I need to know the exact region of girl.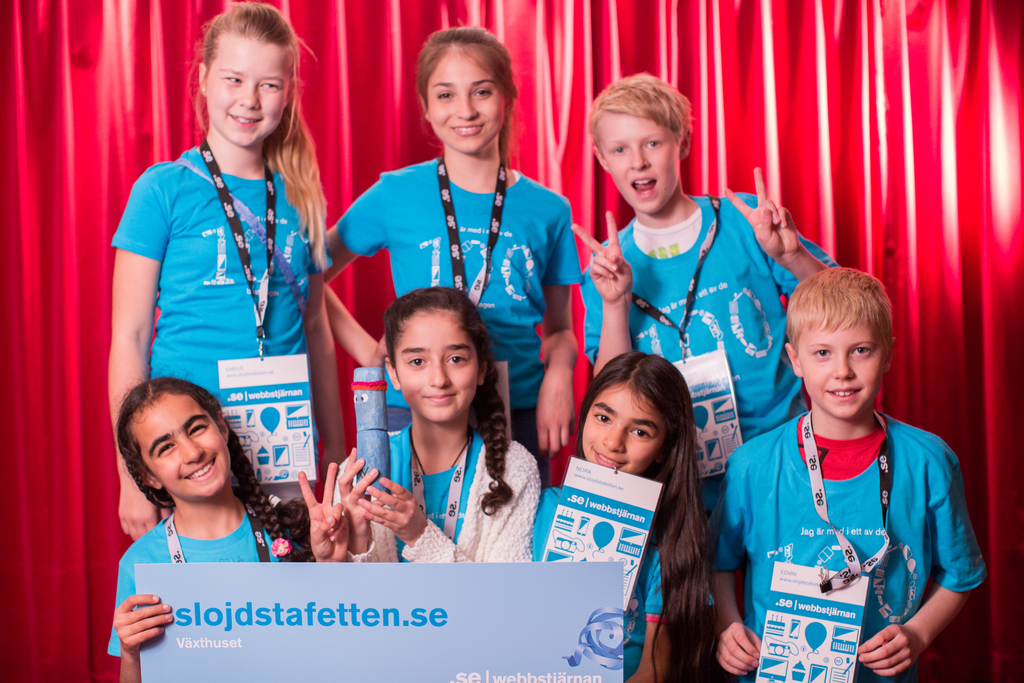
Region: detection(337, 286, 540, 559).
